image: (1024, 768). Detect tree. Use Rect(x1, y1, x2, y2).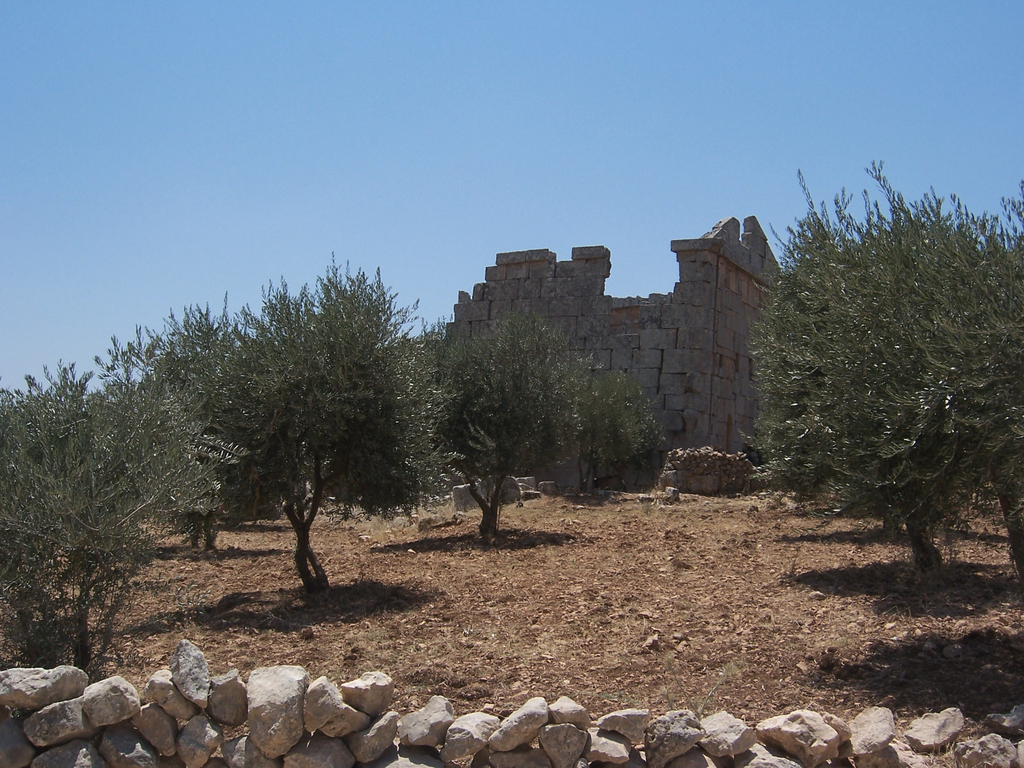
Rect(104, 242, 472, 604).
